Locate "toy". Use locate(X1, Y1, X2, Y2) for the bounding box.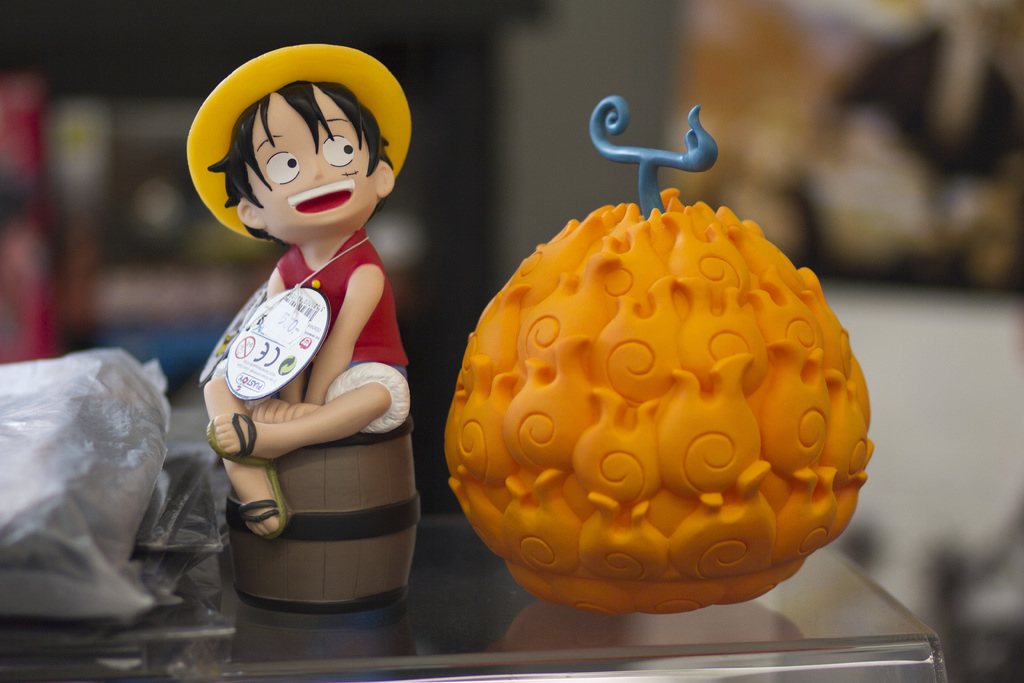
locate(184, 58, 430, 630).
